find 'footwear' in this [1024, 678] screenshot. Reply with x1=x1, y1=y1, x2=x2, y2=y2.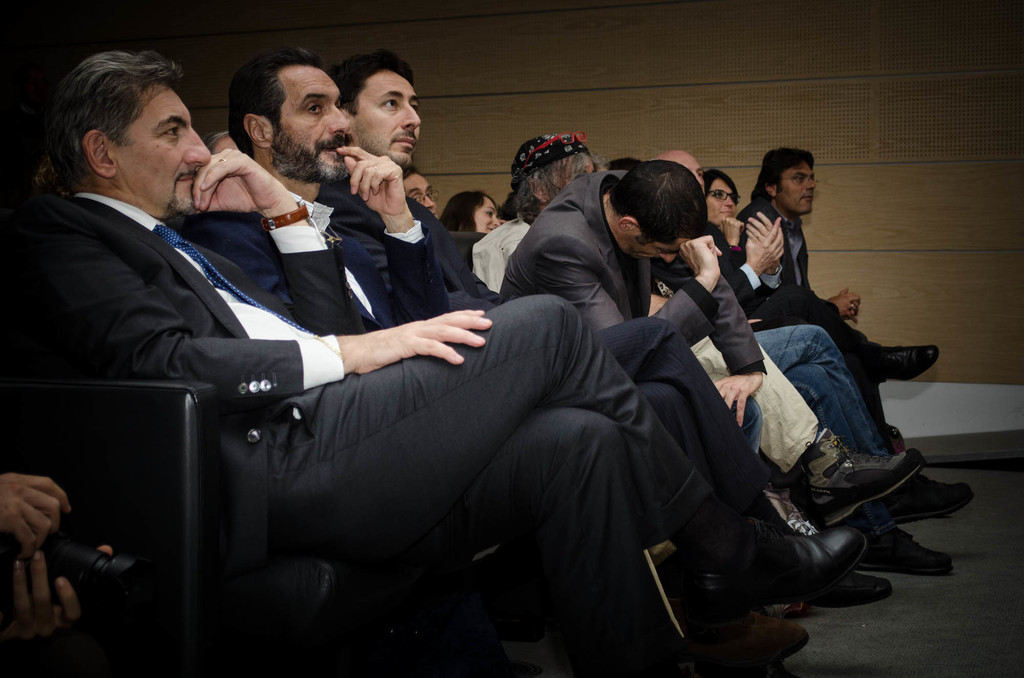
x1=760, y1=425, x2=956, y2=561.
